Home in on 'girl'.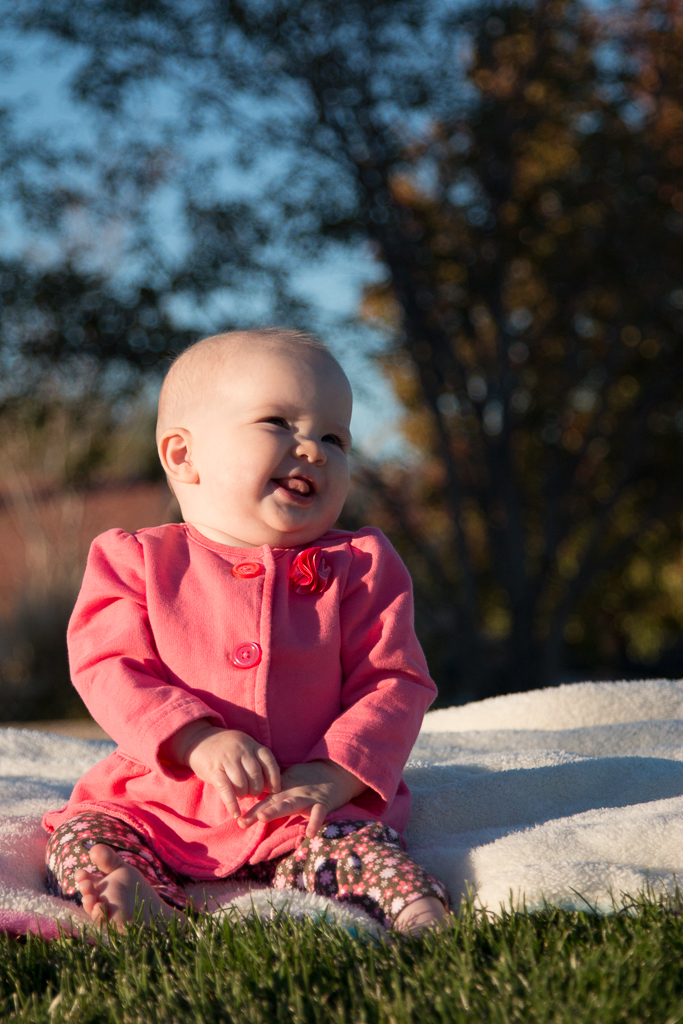
Homed in at bbox=[46, 327, 458, 942].
